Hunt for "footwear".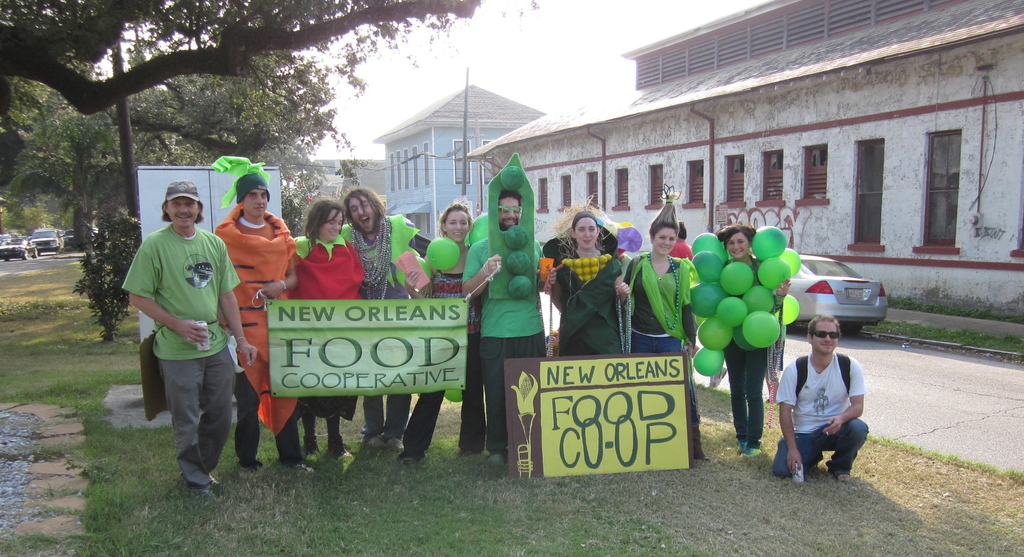
Hunted down at bbox=(737, 441, 744, 456).
